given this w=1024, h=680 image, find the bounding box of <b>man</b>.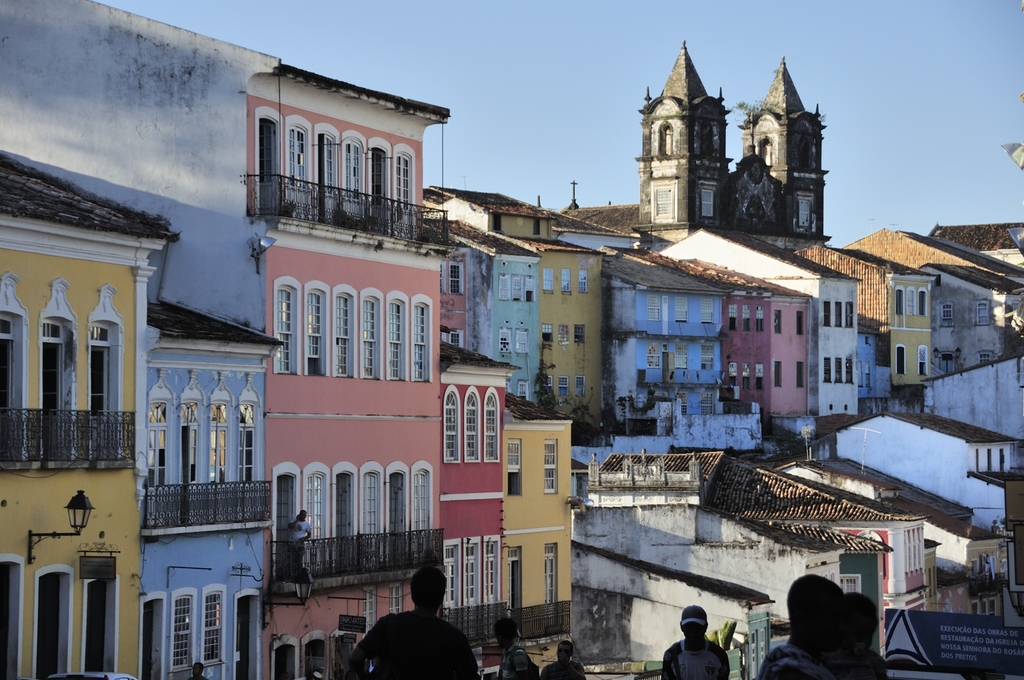
660 605 730 679.
